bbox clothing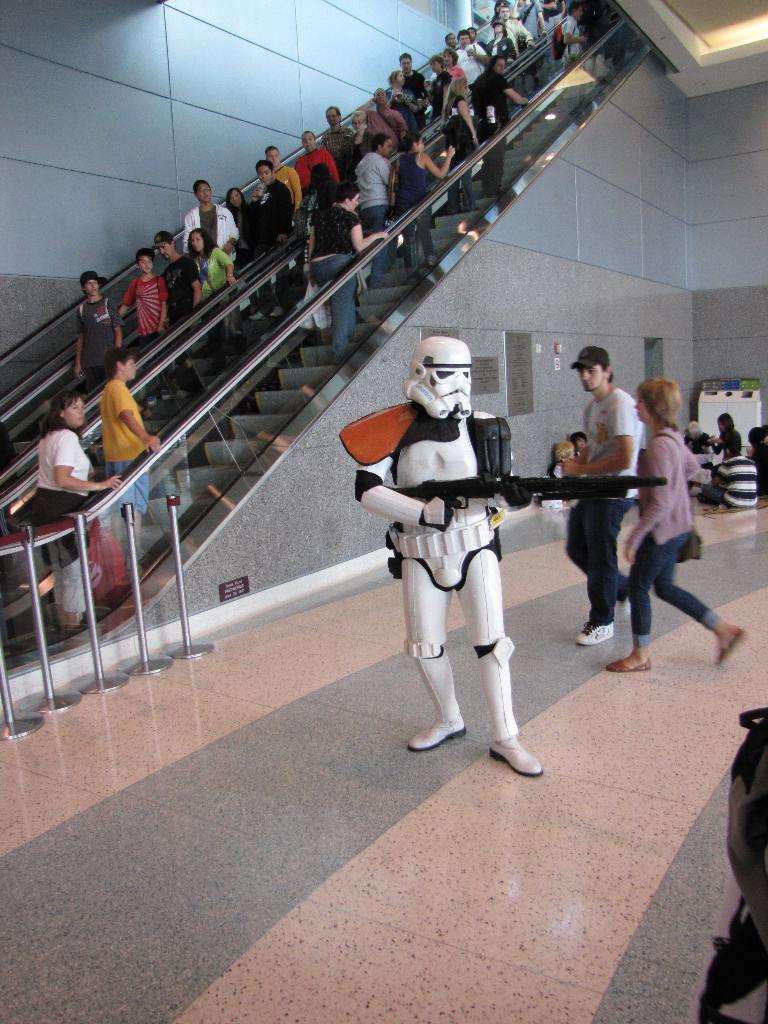
bbox(709, 445, 767, 509)
